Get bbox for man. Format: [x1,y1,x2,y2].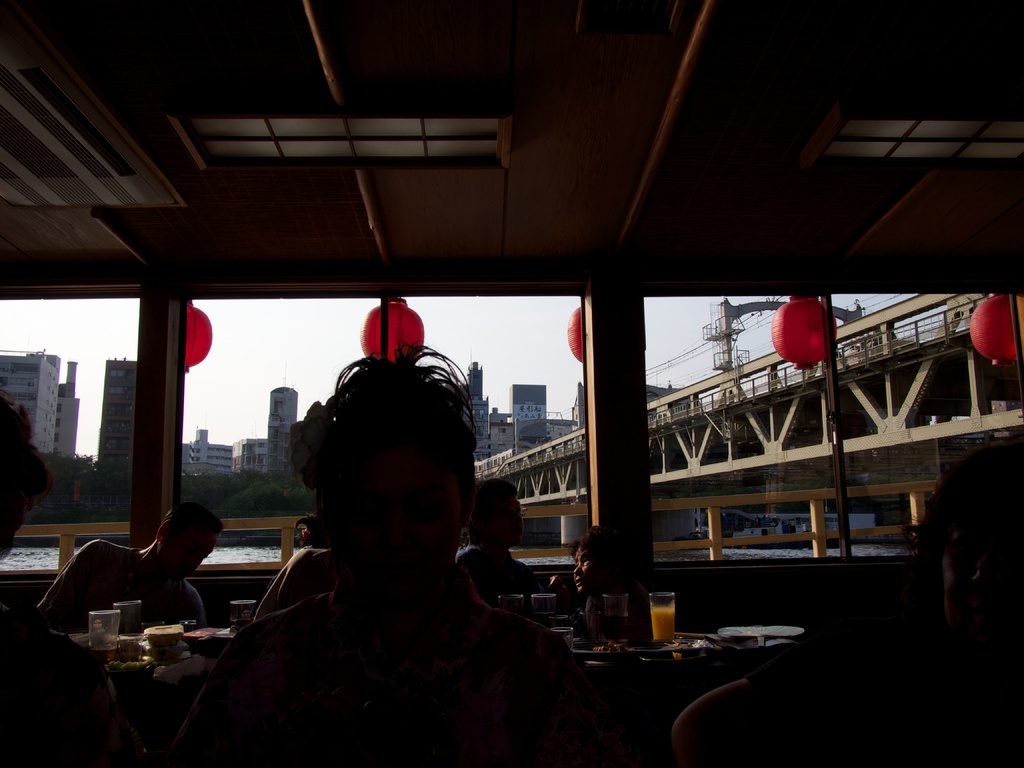
[179,351,605,751].
